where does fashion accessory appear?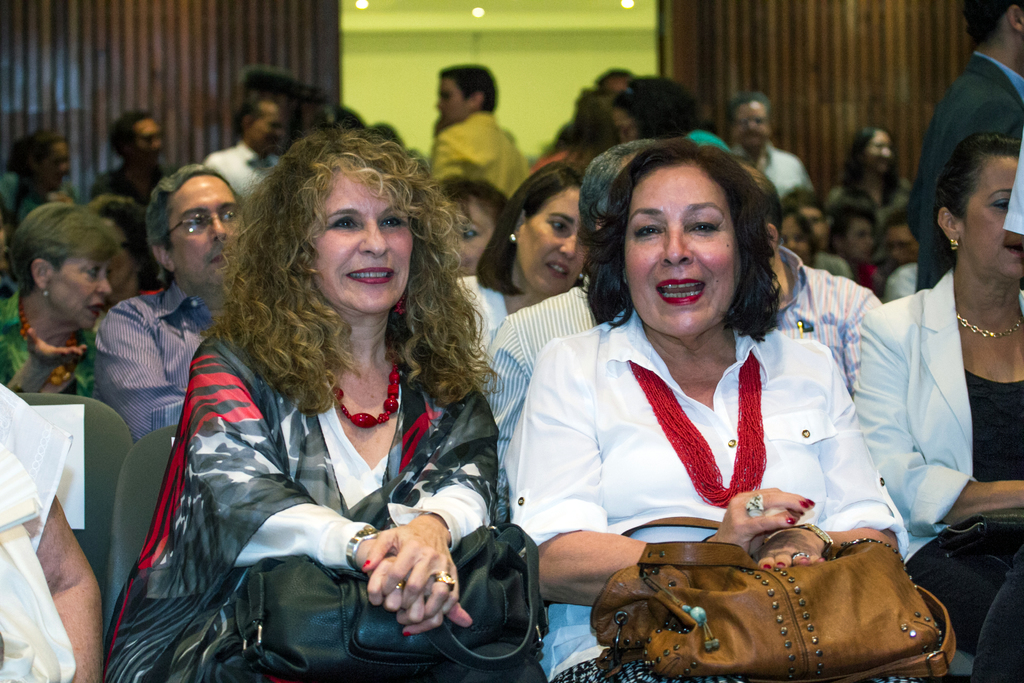
Appears at rect(428, 512, 452, 533).
